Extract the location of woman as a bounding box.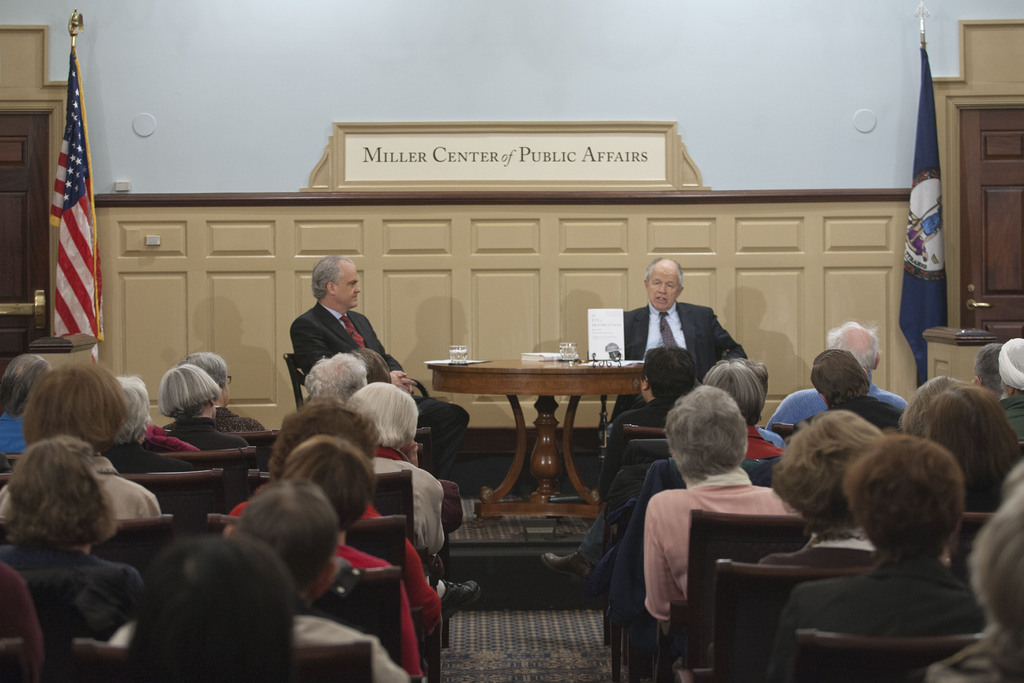
pyautogui.locateOnScreen(0, 436, 149, 655).
